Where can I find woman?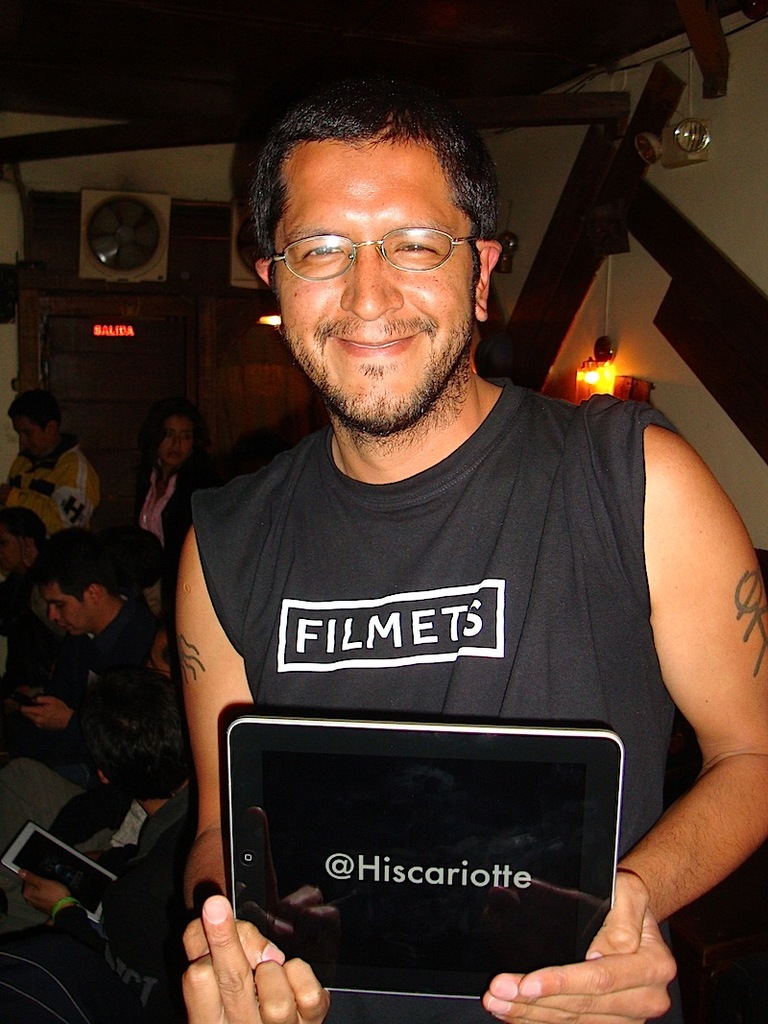
You can find it at <region>122, 404, 205, 550</region>.
